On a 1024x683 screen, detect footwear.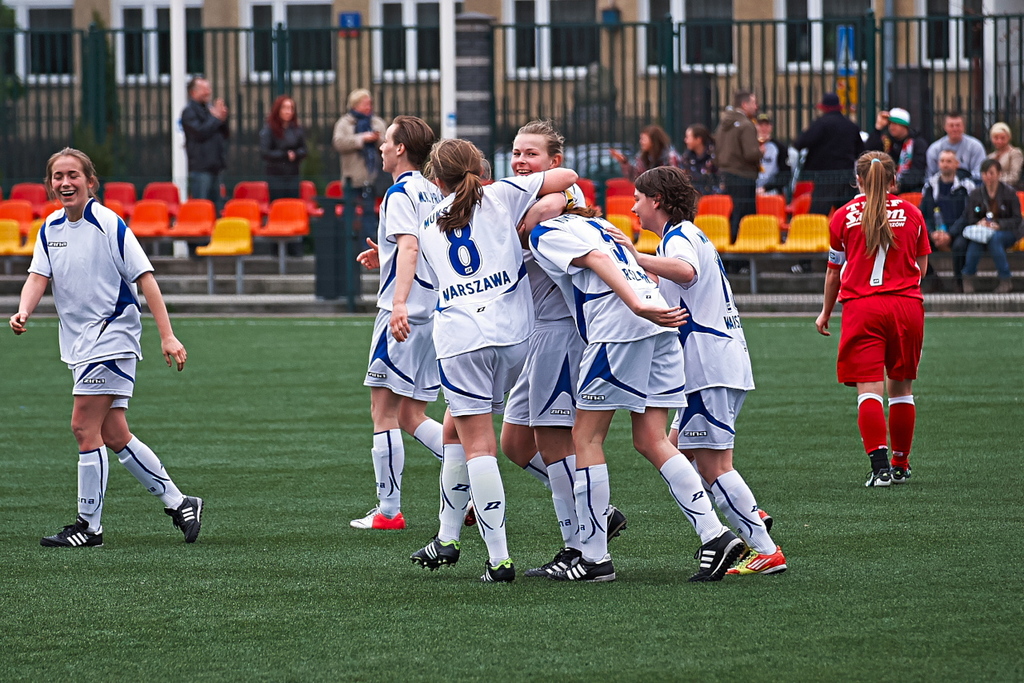
522, 547, 578, 577.
